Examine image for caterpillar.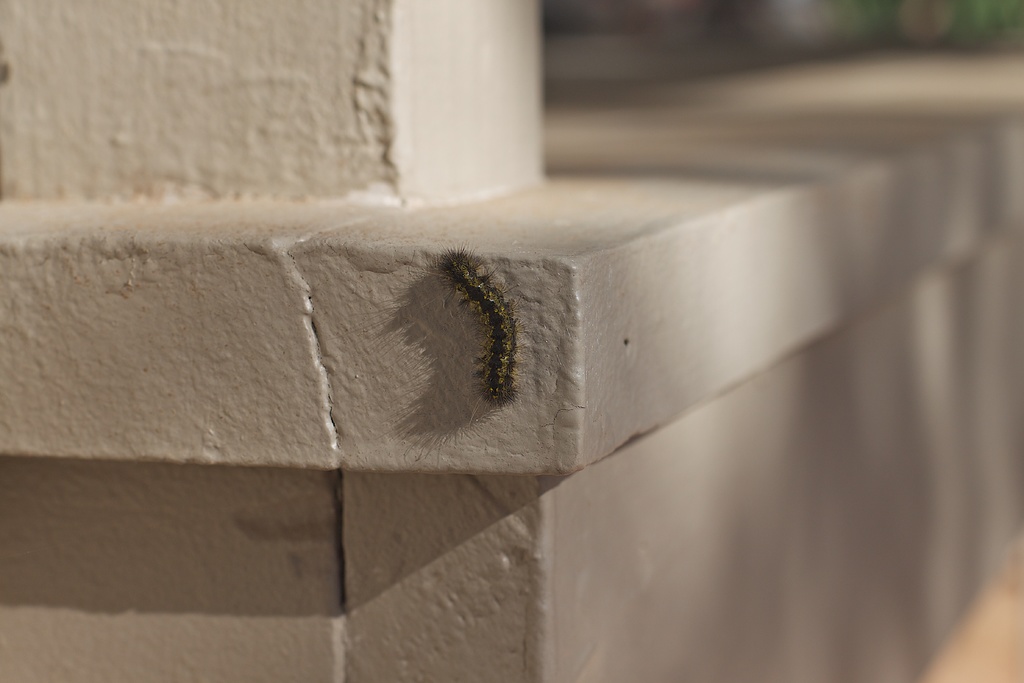
Examination result: bbox=[419, 236, 529, 422].
